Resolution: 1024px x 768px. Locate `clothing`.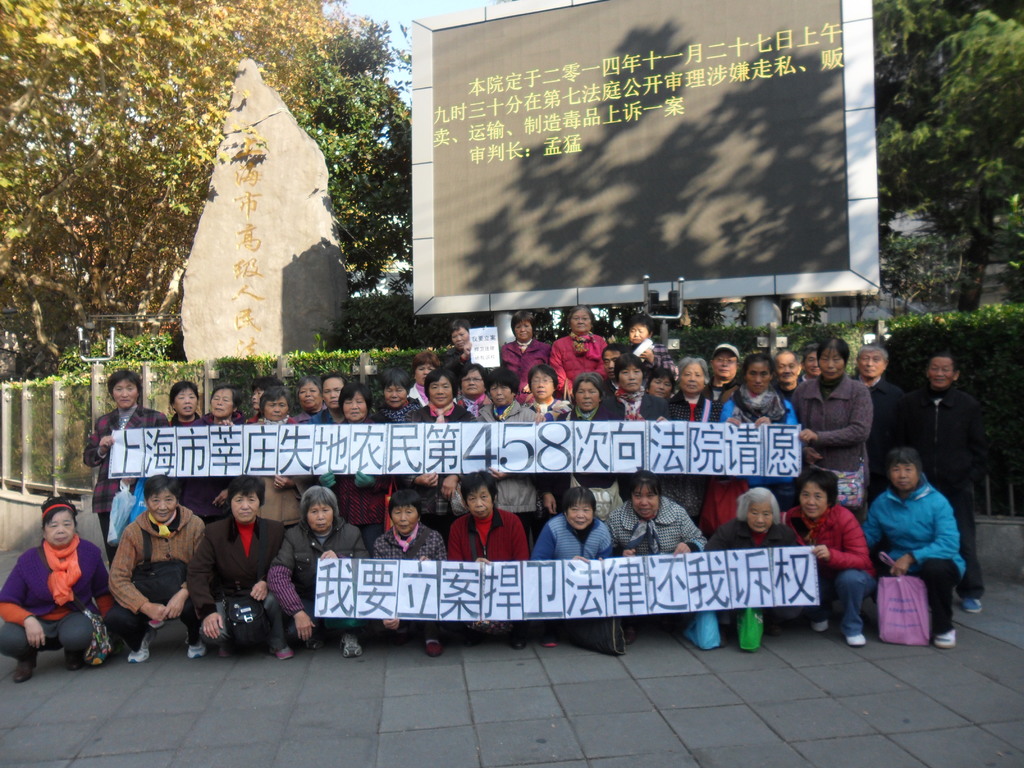
bbox=(677, 394, 728, 509).
